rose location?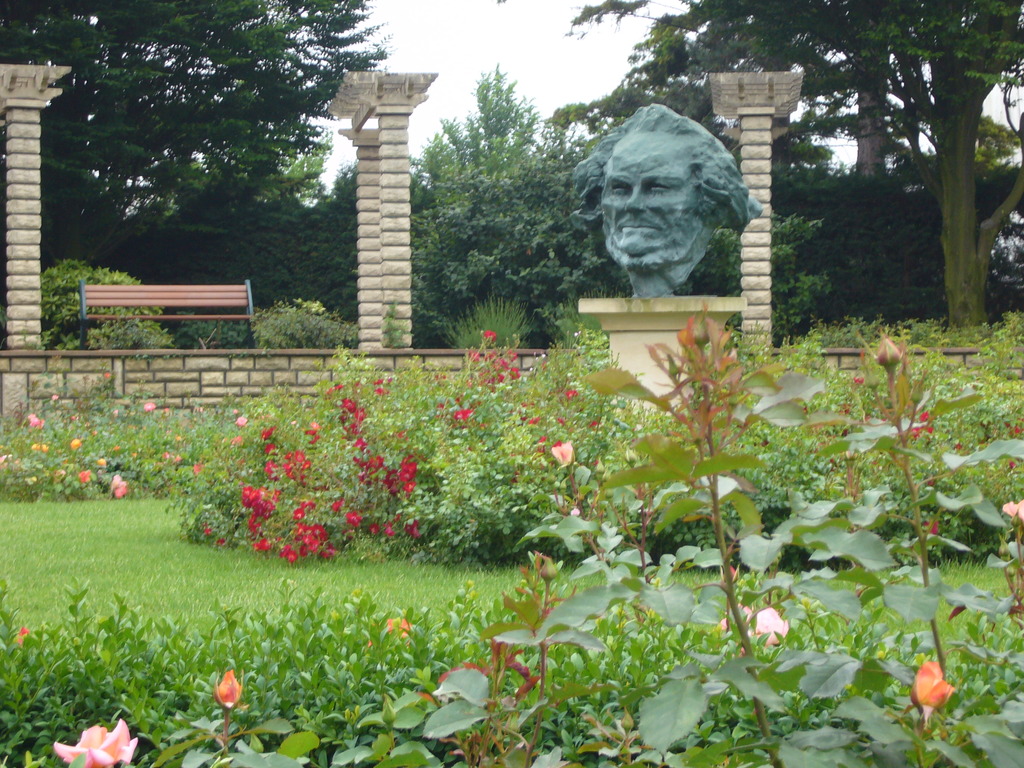
bbox=[909, 426, 919, 440]
